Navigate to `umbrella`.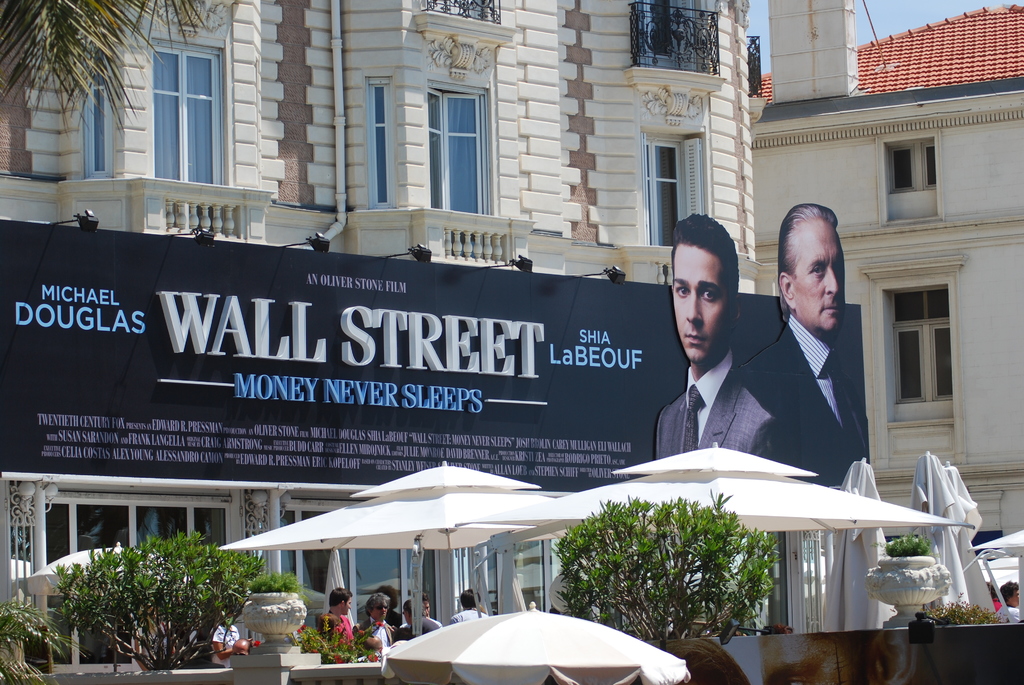
Navigation target: (31,542,169,672).
